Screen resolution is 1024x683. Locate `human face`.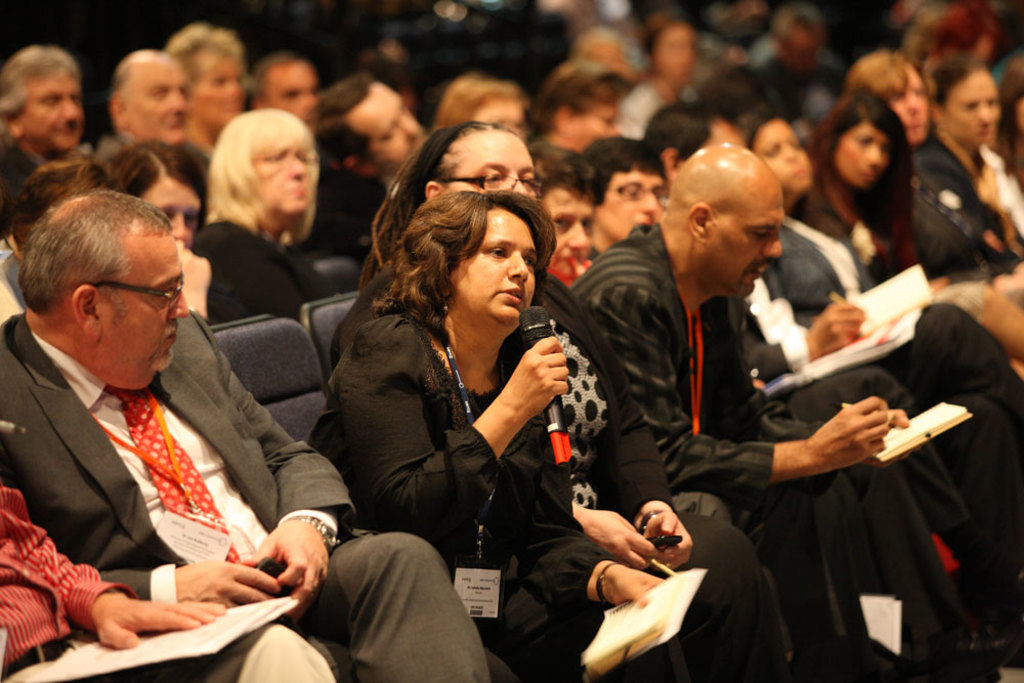
x1=568 y1=93 x2=616 y2=146.
